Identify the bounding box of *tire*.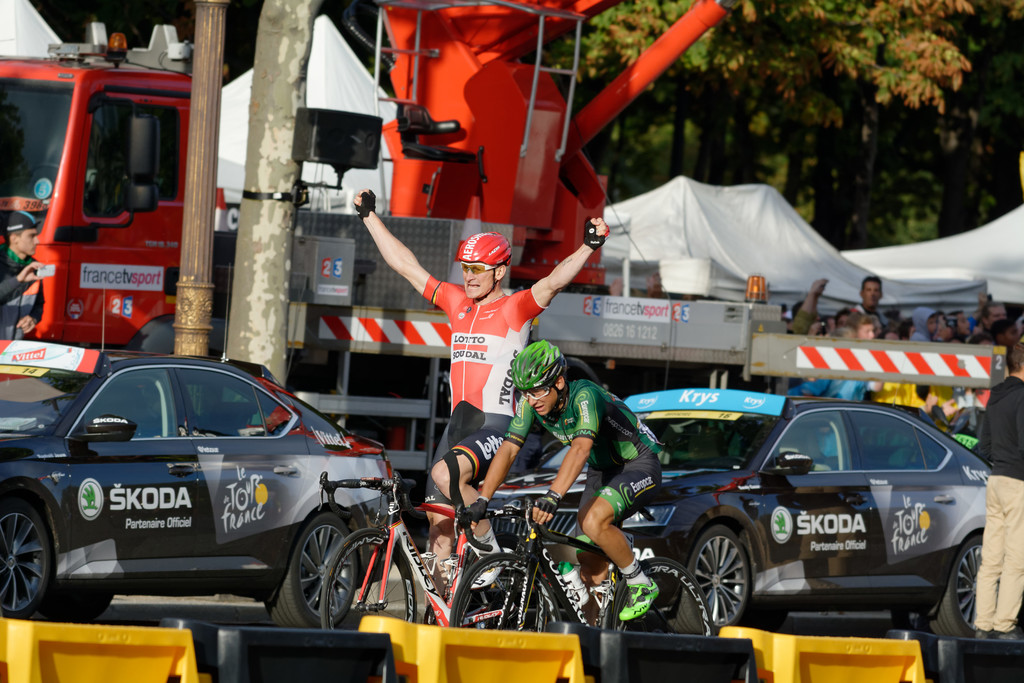
detection(262, 516, 355, 638).
